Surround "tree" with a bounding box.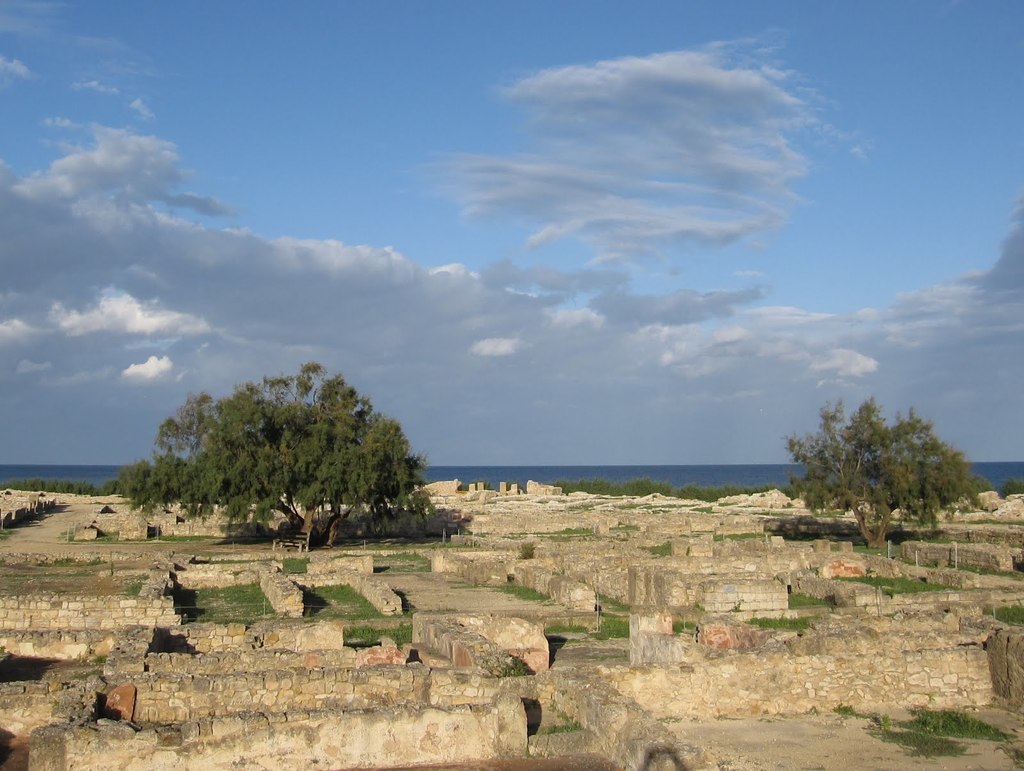
(789,397,992,550).
